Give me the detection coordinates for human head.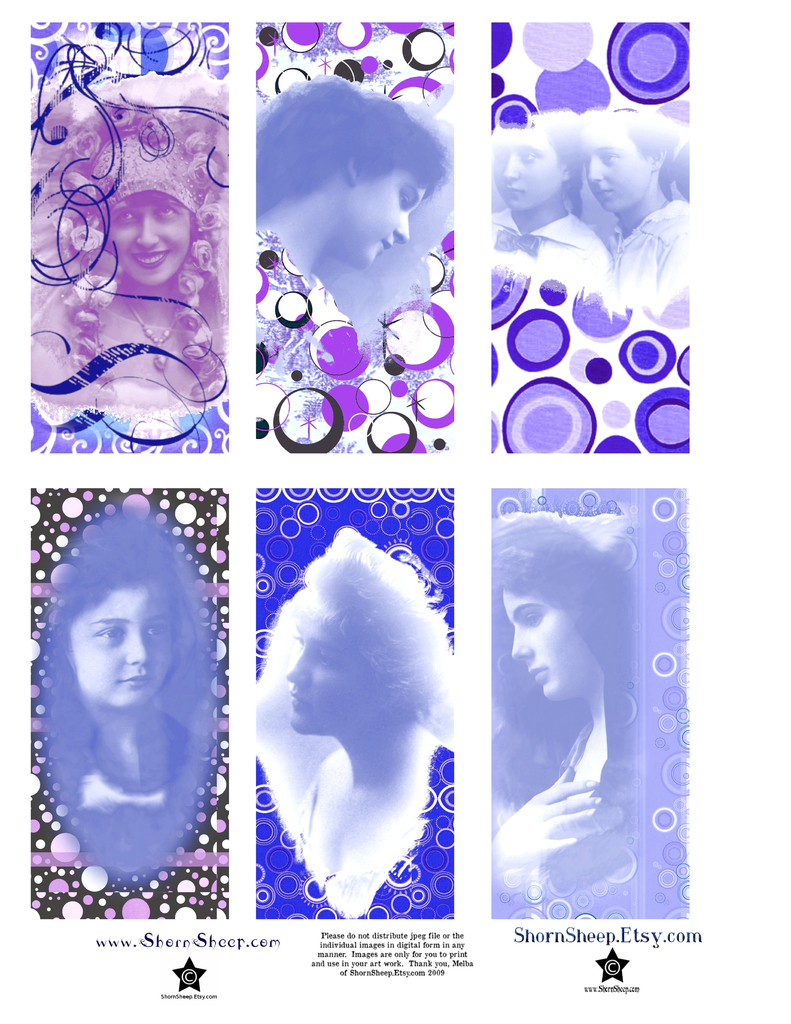
(493, 116, 584, 216).
